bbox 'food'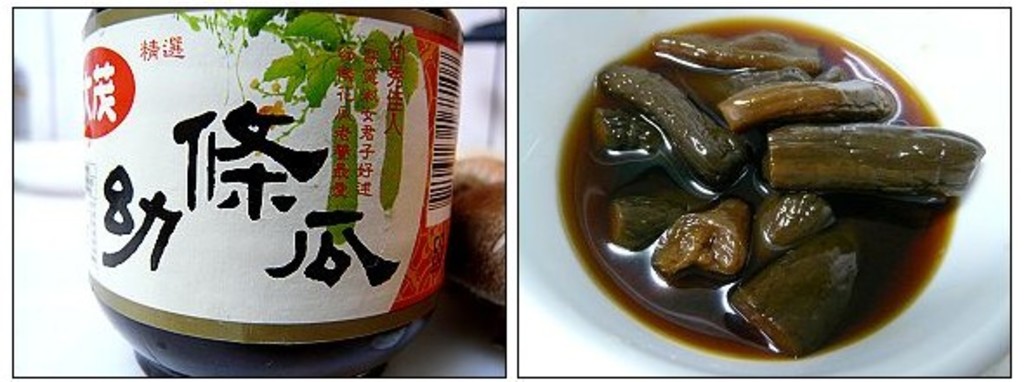
select_region(323, 101, 361, 243)
